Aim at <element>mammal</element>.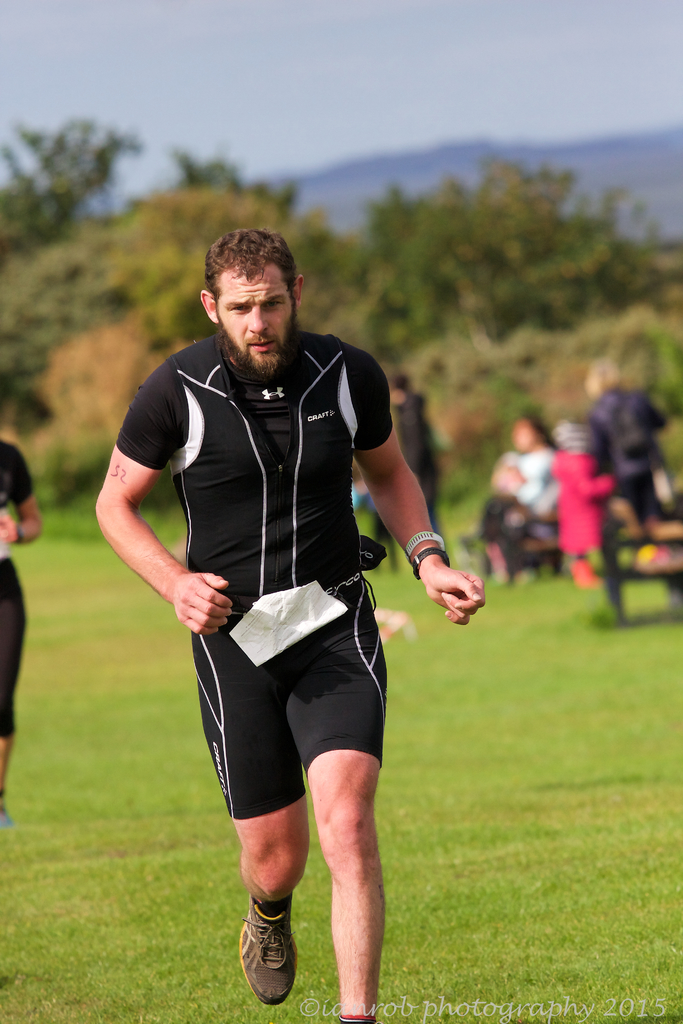
Aimed at Rect(92, 232, 484, 1020).
